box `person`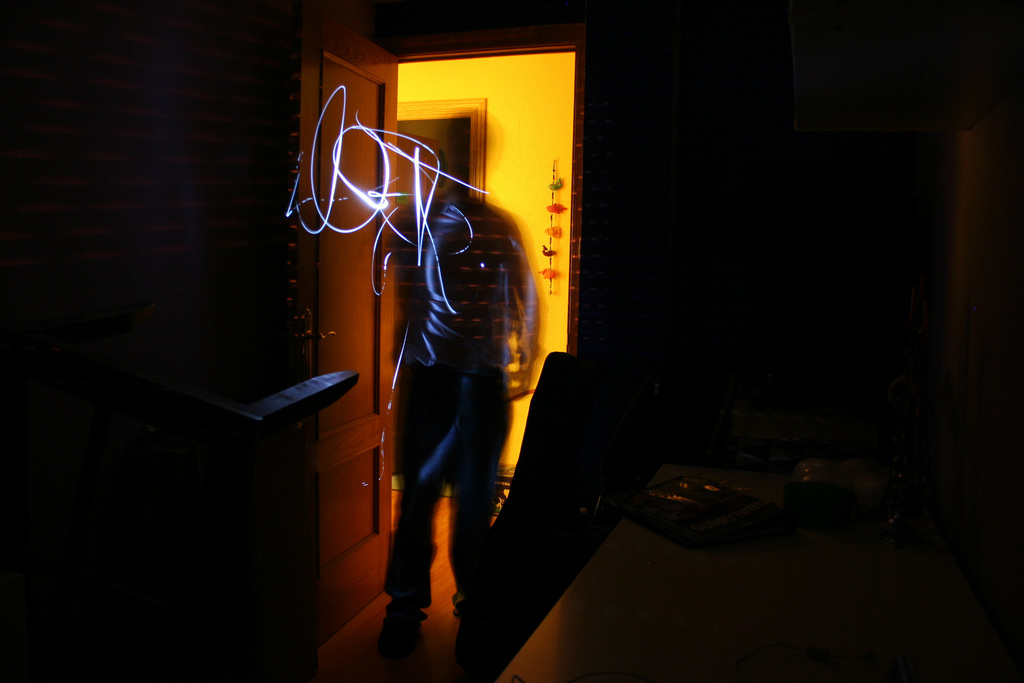
[left=376, top=107, right=543, bottom=661]
